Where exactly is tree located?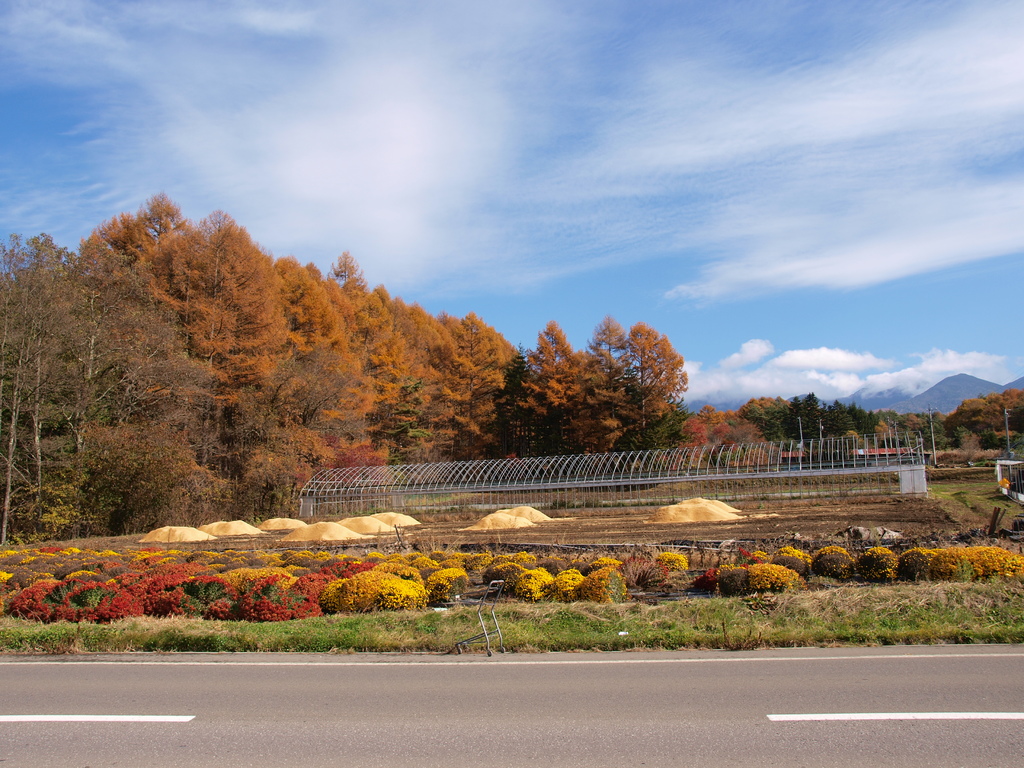
Its bounding box is BBox(694, 409, 748, 470).
